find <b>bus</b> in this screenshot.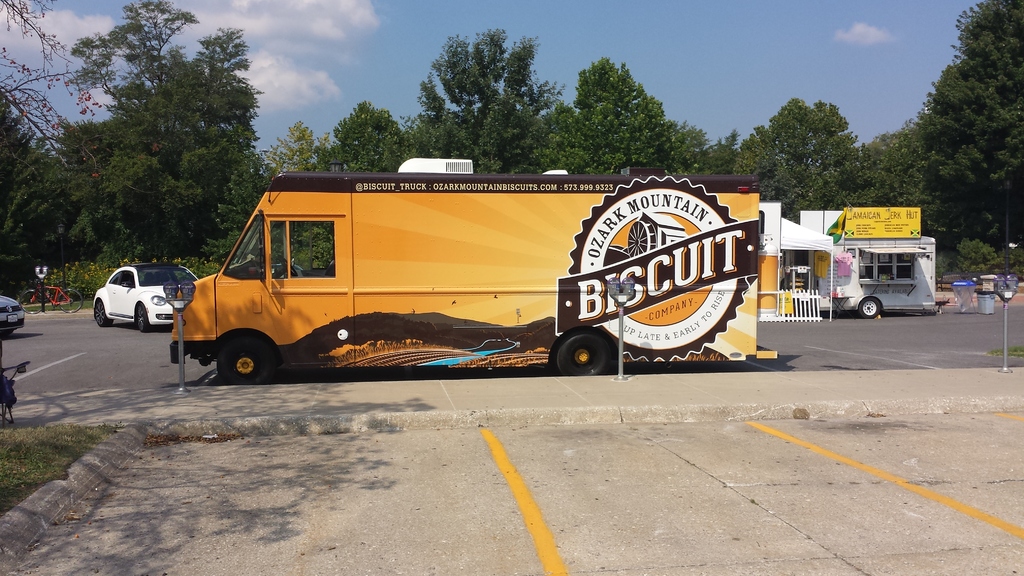
The bounding box for <b>bus</b> is region(168, 154, 785, 387).
